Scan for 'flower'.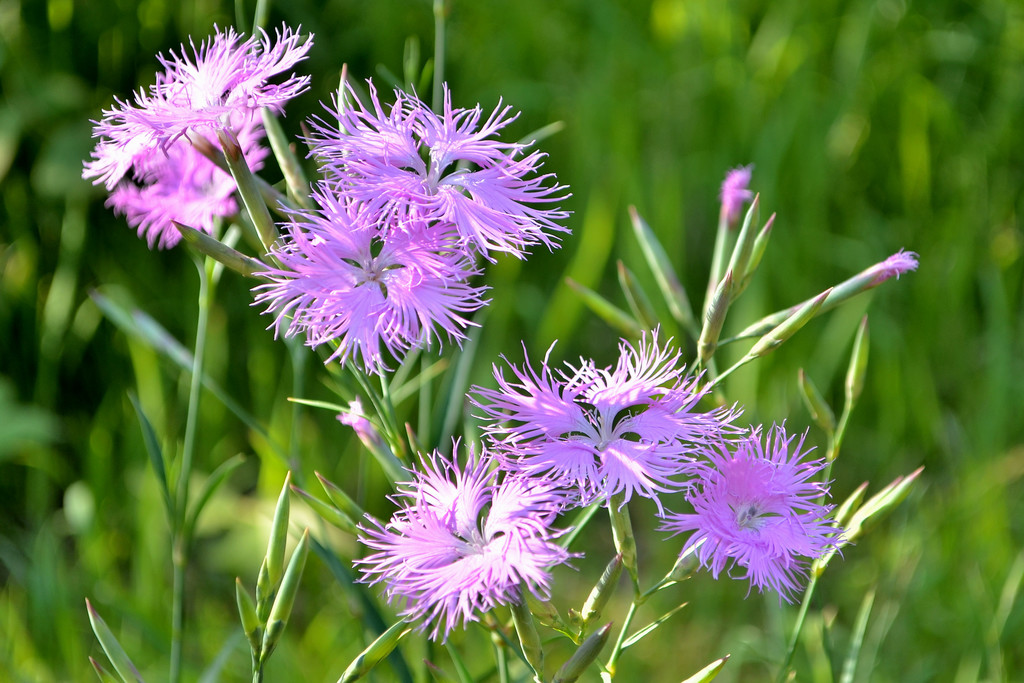
Scan result: [x1=675, y1=428, x2=847, y2=597].
